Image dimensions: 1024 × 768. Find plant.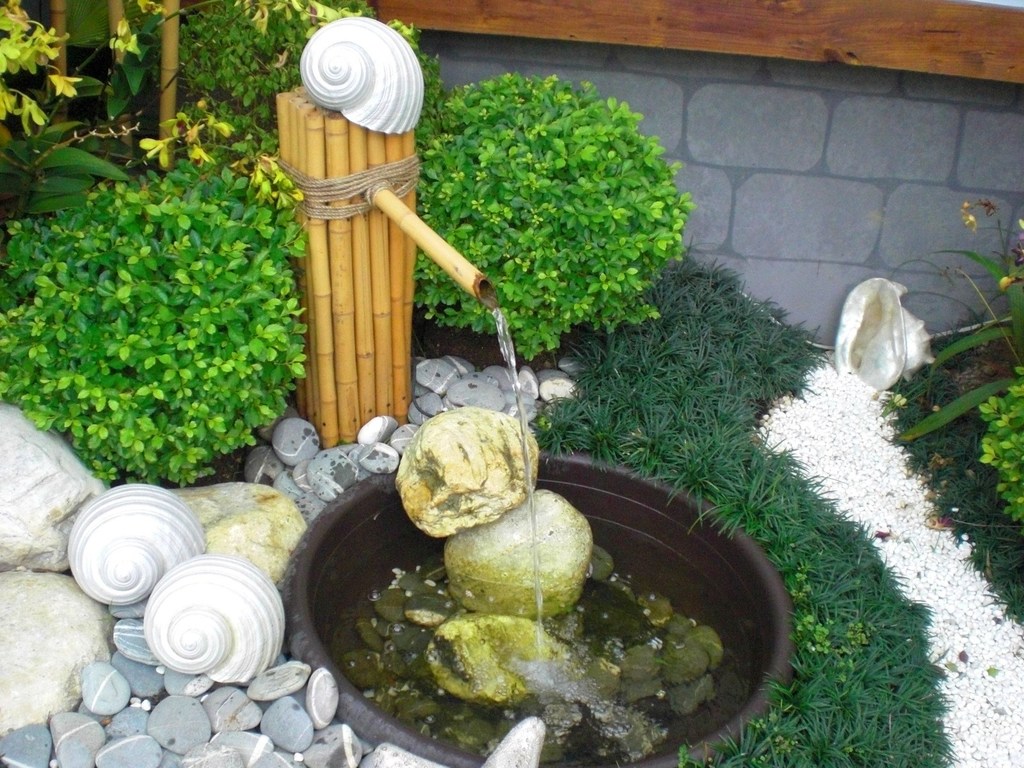
[x1=102, y1=0, x2=433, y2=211].
